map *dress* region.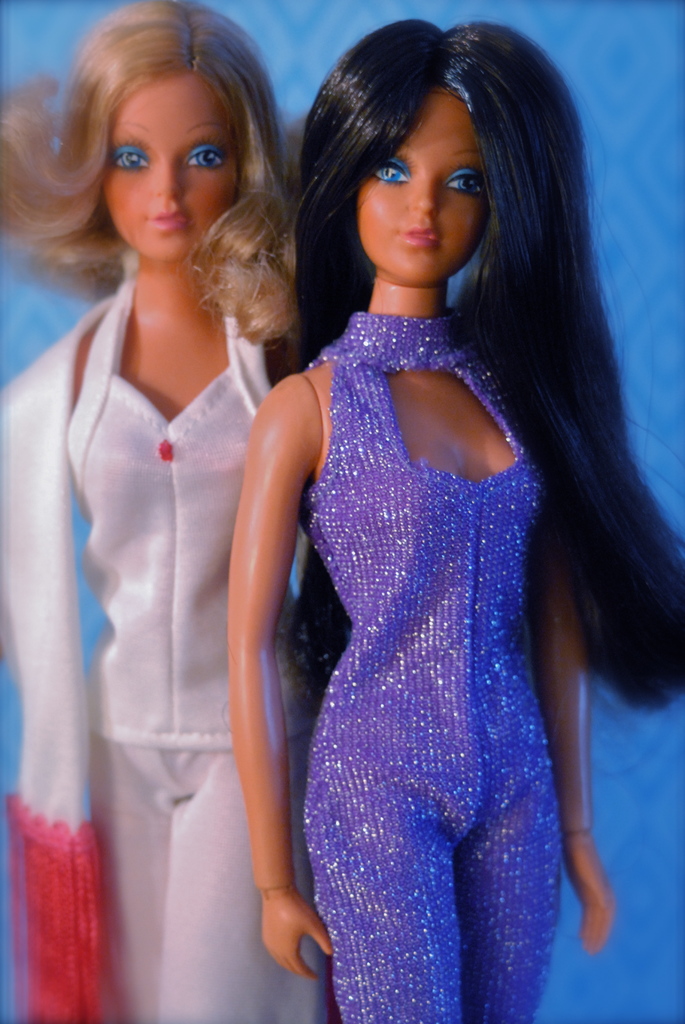
Mapped to locate(67, 285, 277, 1023).
